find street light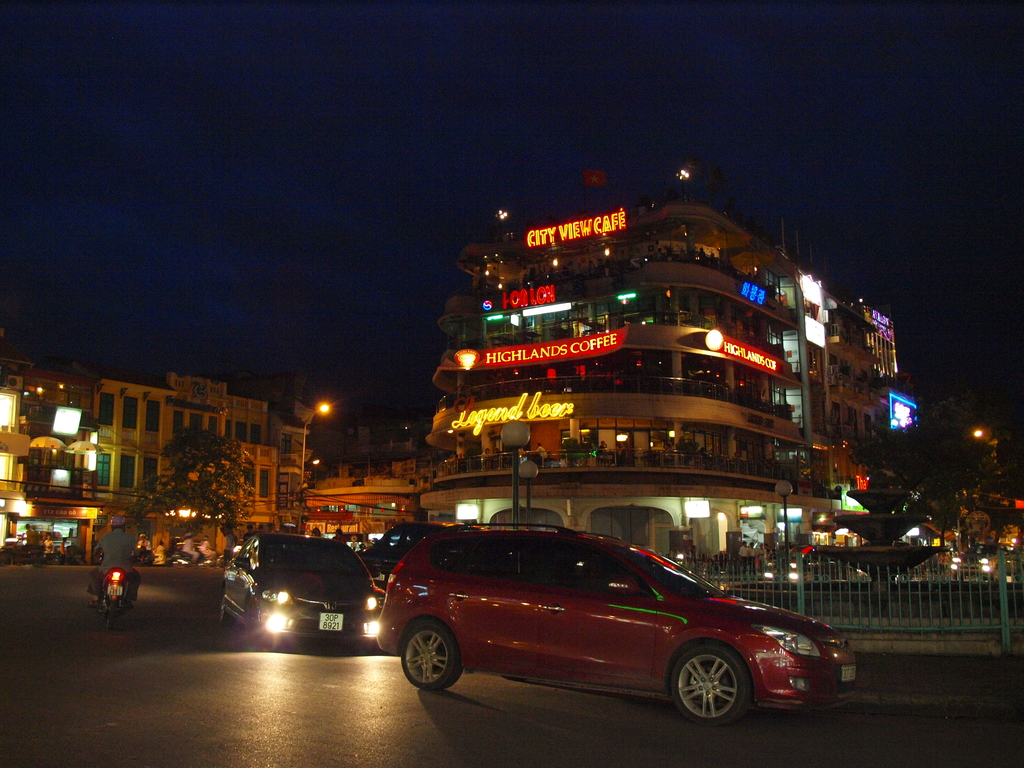
box=[296, 391, 330, 529]
